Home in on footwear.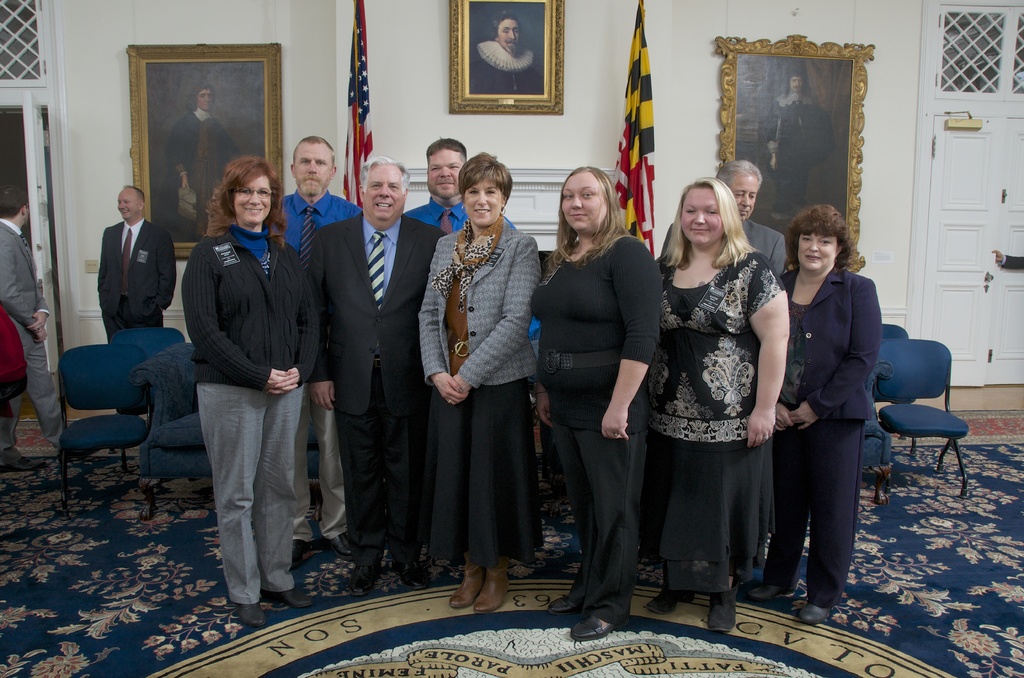
Homed in at <region>446, 549, 485, 606</region>.
